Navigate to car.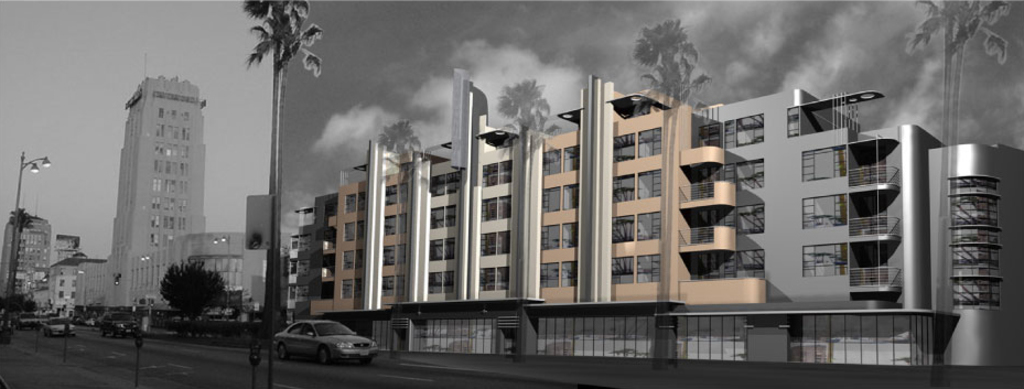
Navigation target: [96, 312, 143, 337].
